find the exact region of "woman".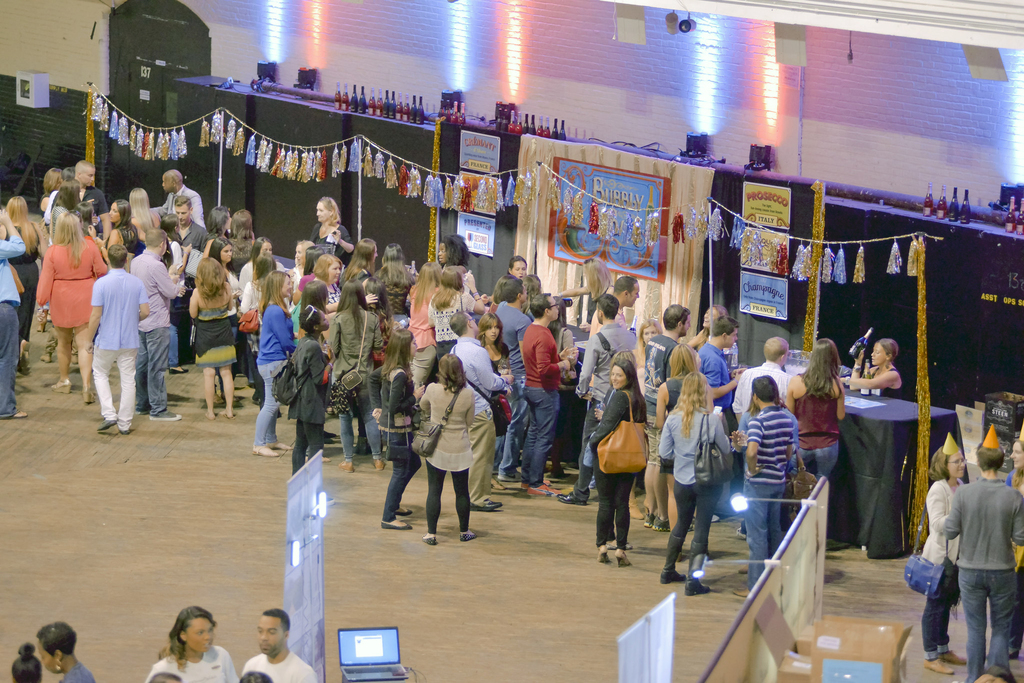
Exact region: region(364, 328, 427, 530).
